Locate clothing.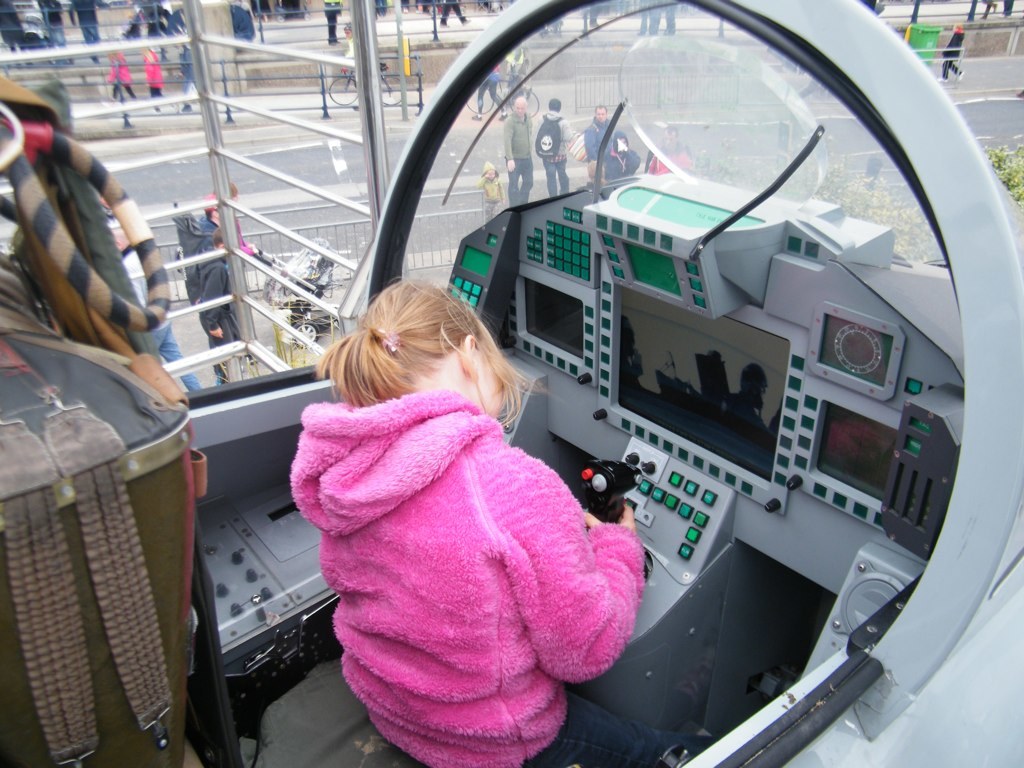
Bounding box: x1=502, y1=110, x2=537, y2=202.
